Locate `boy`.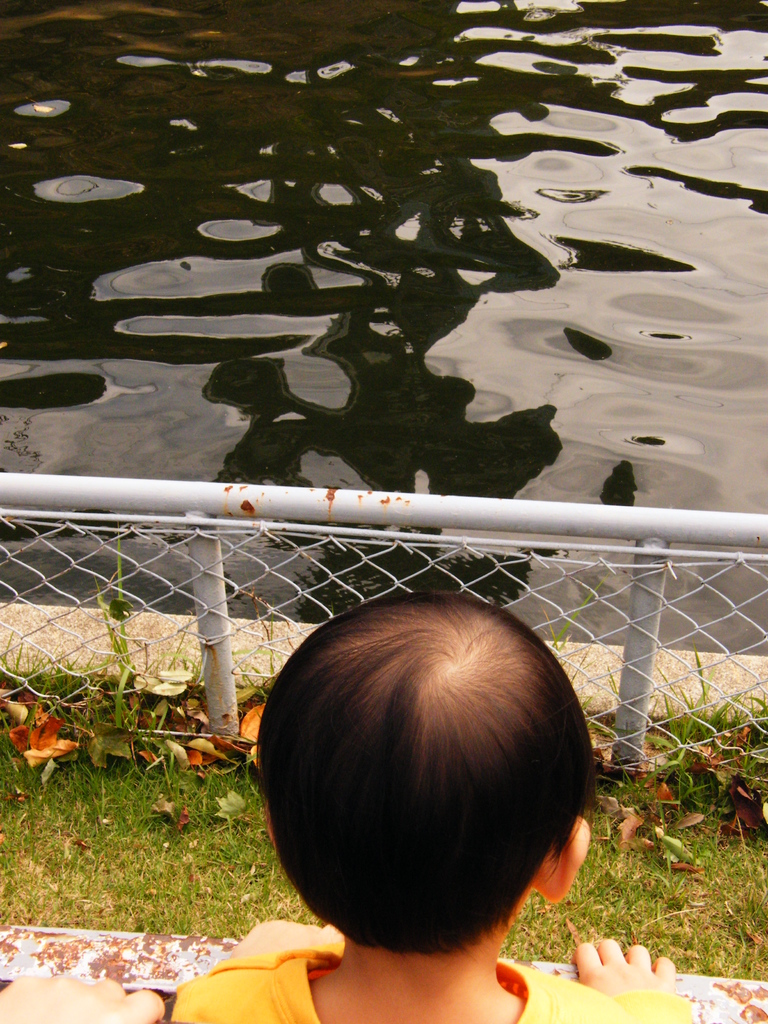
Bounding box: crop(222, 602, 630, 995).
